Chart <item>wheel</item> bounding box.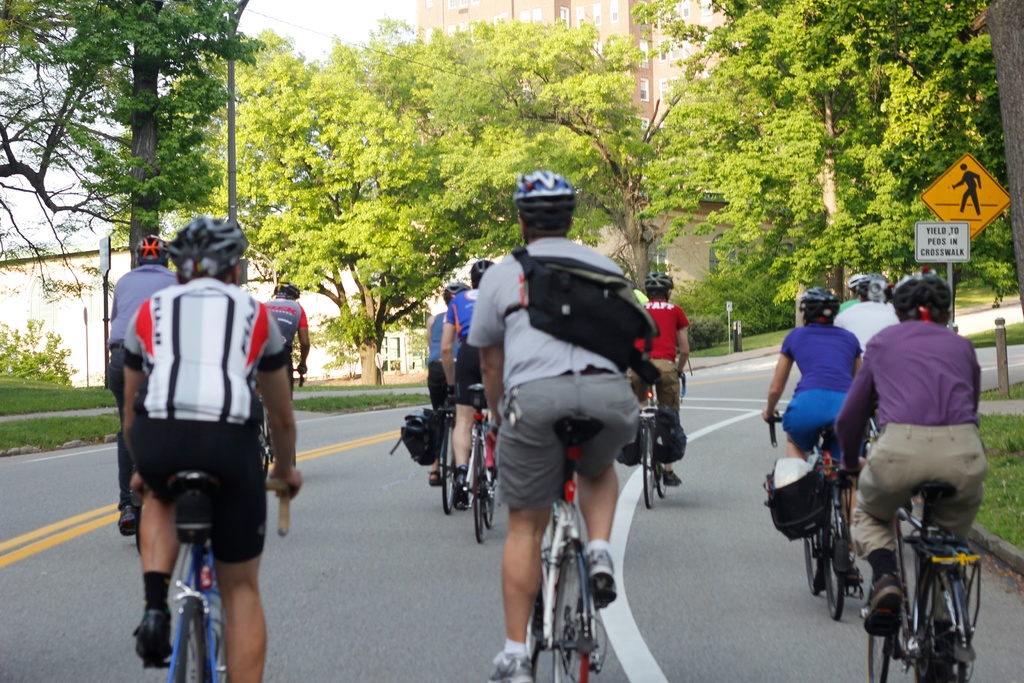
Charted: [824, 500, 845, 618].
